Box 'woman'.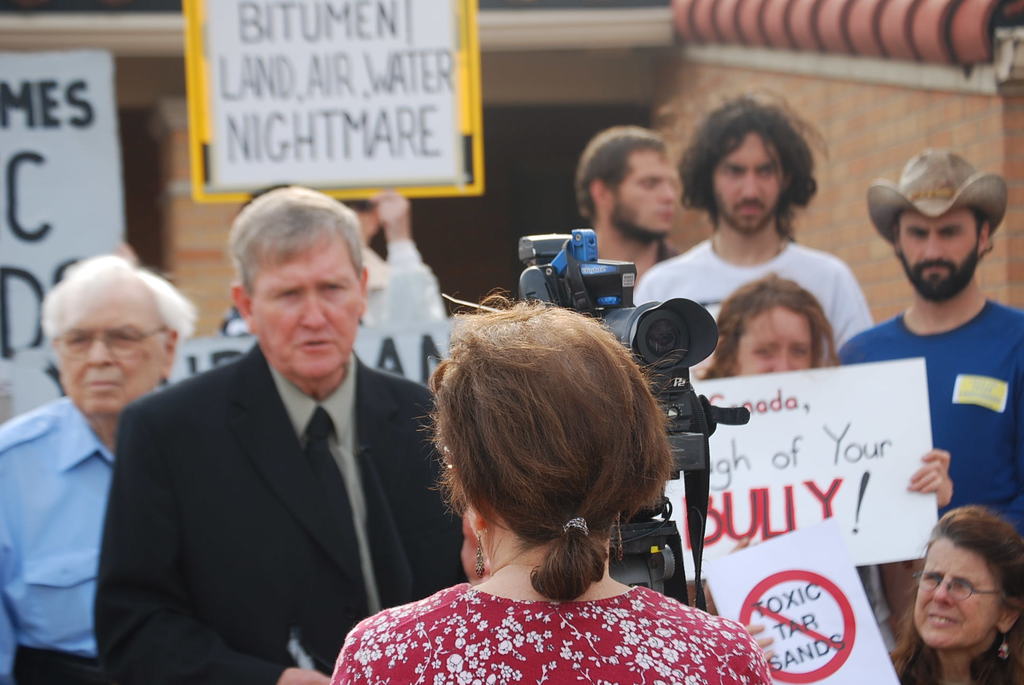
left=317, top=280, right=794, bottom=684.
